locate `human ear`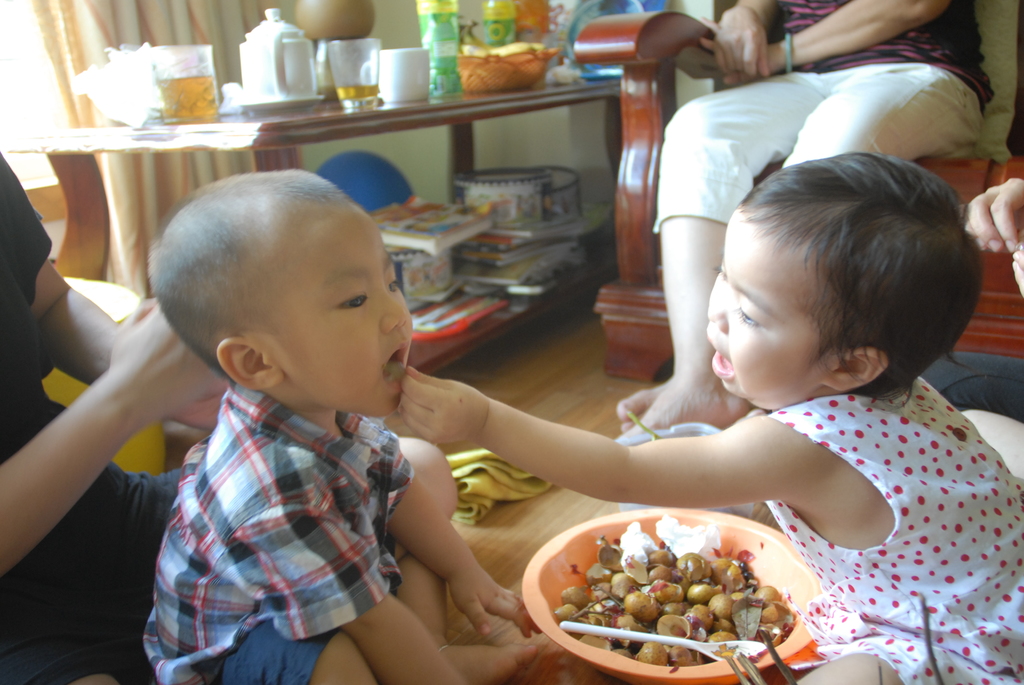
rect(824, 347, 888, 393)
